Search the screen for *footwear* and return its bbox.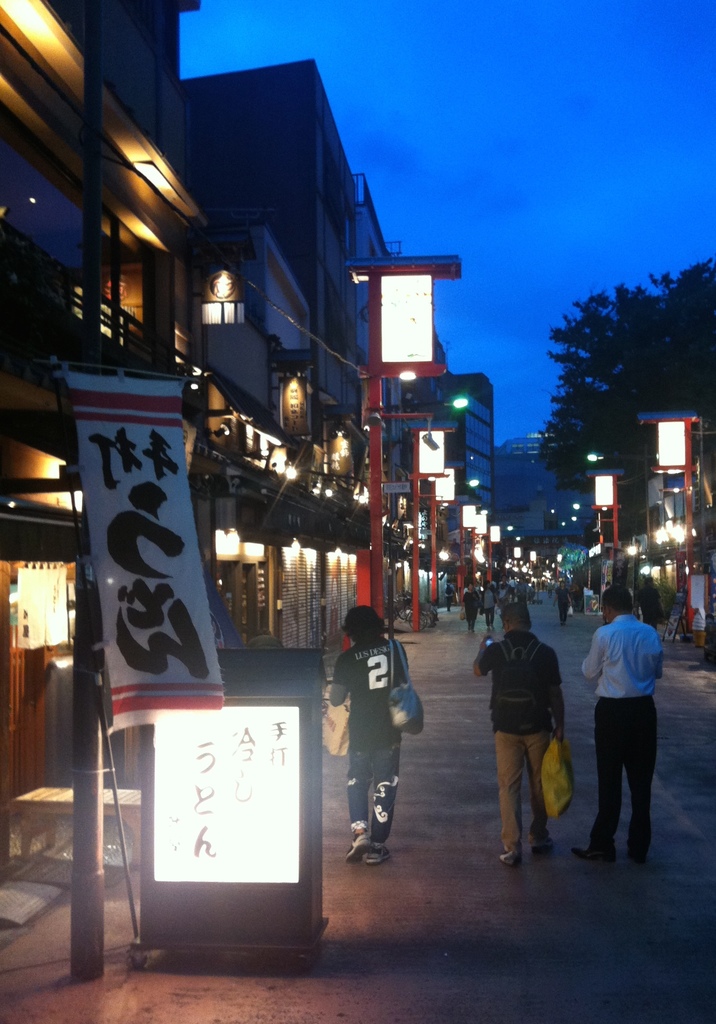
Found: 567:847:622:861.
